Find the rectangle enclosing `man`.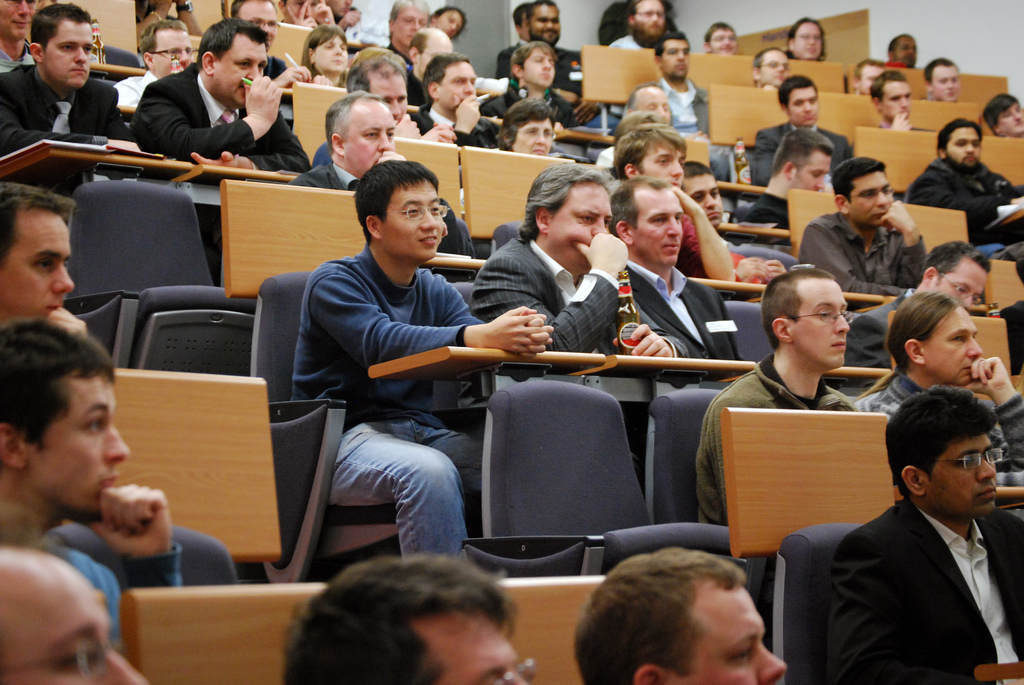
bbox=[670, 154, 742, 249].
